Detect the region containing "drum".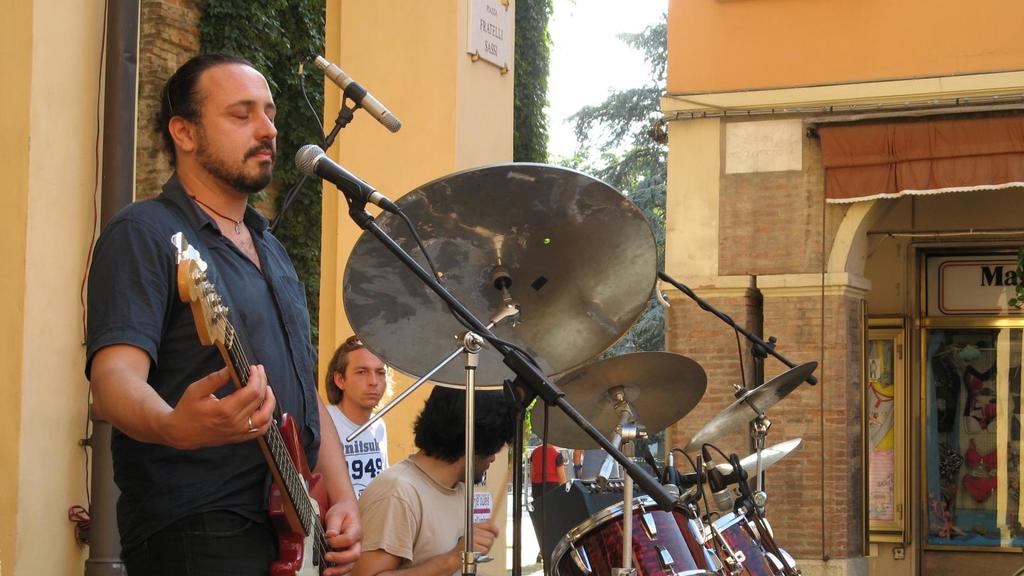
l=698, t=503, r=801, b=575.
